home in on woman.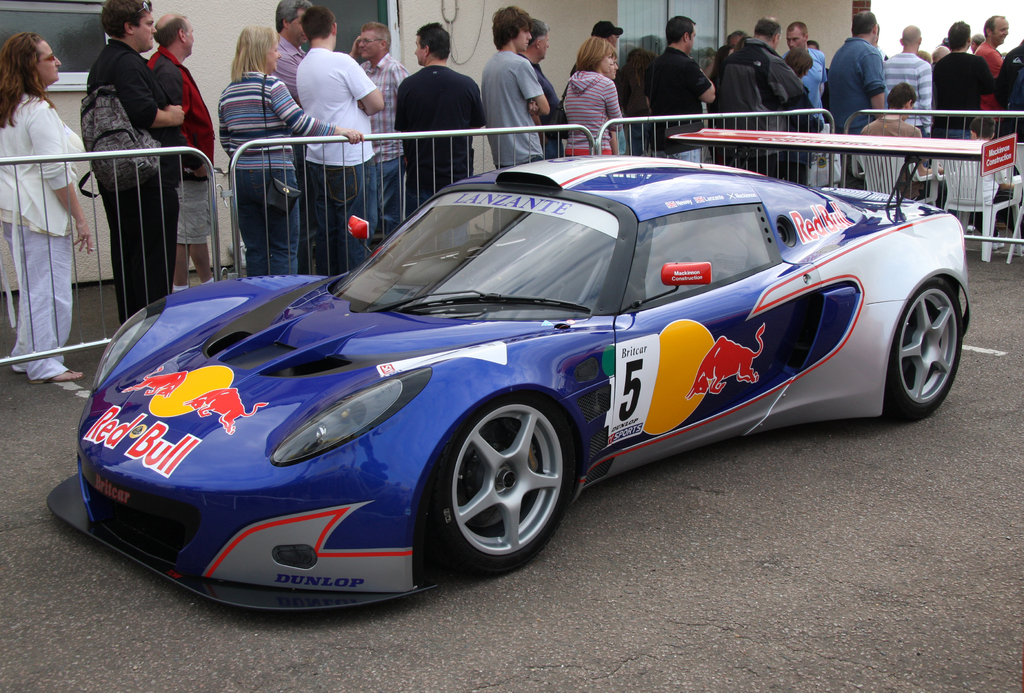
Homed in at box(773, 40, 813, 183).
